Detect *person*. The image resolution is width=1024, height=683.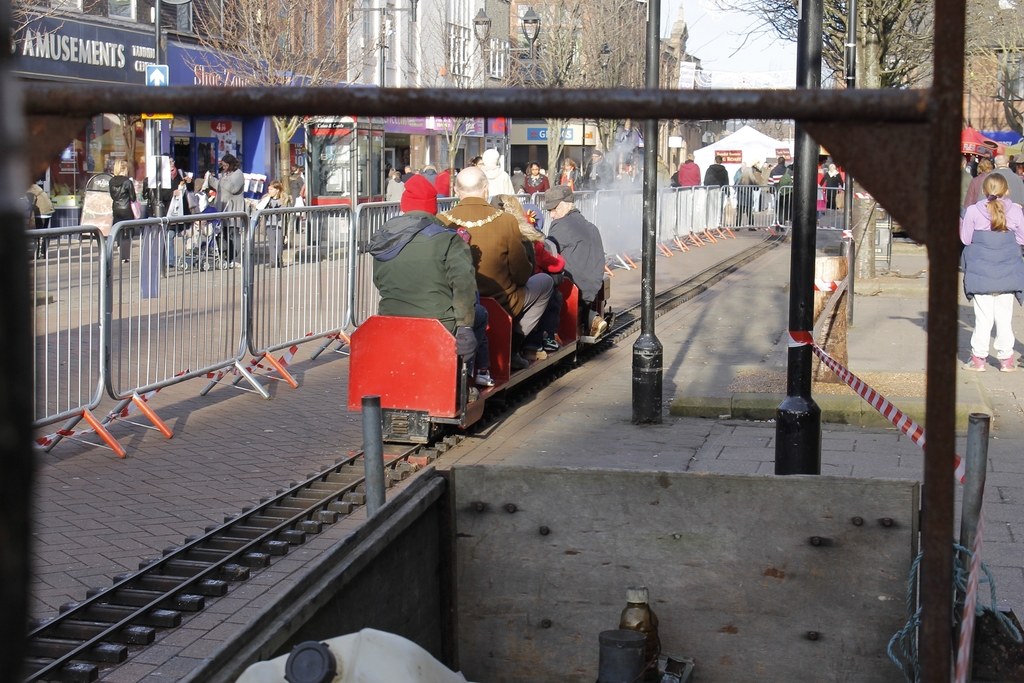
256, 179, 291, 270.
